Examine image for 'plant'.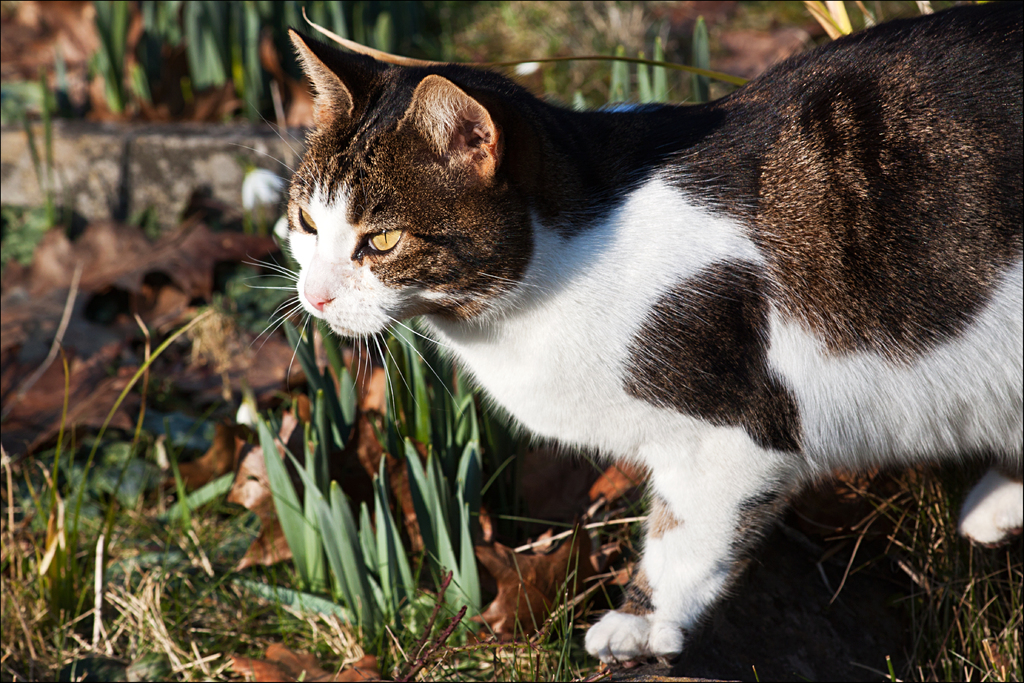
Examination result: x1=99 y1=551 x2=219 y2=682.
